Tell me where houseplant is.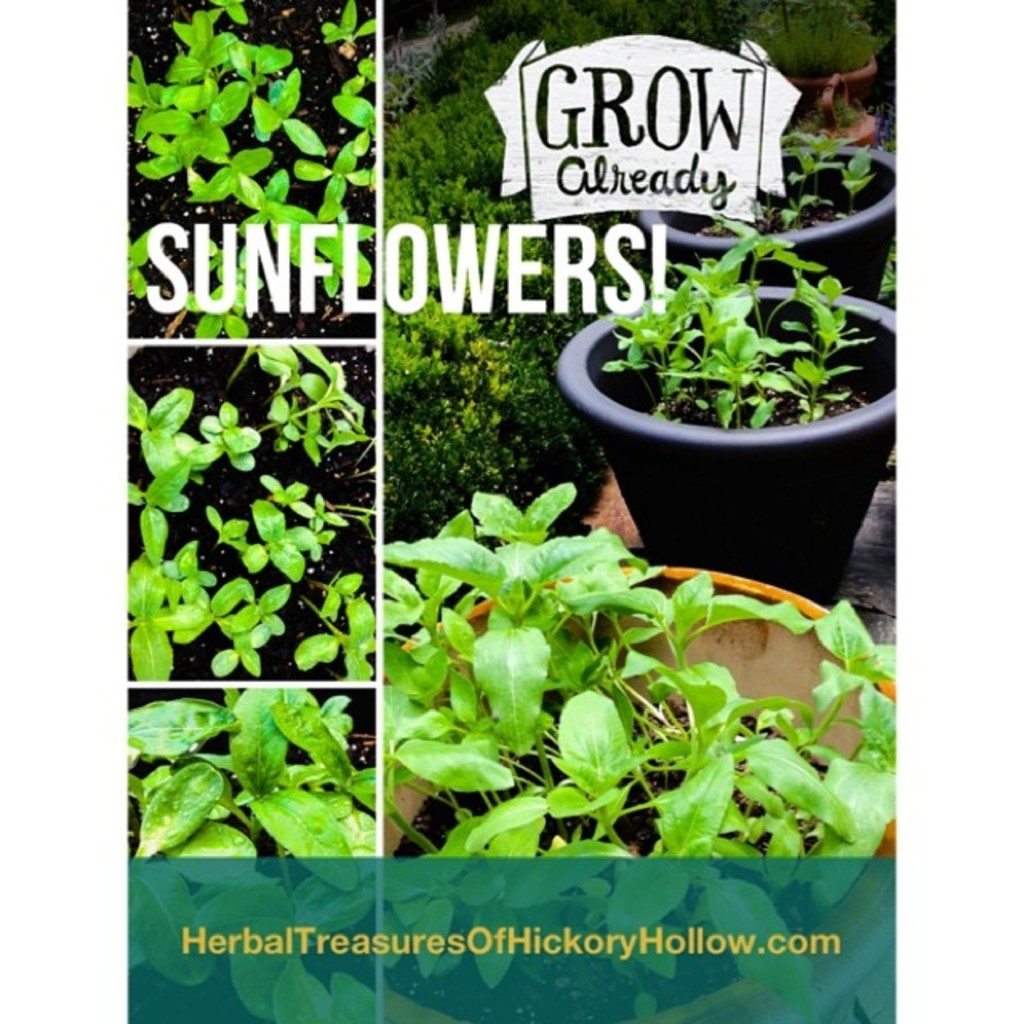
houseplant is at region(546, 237, 982, 603).
